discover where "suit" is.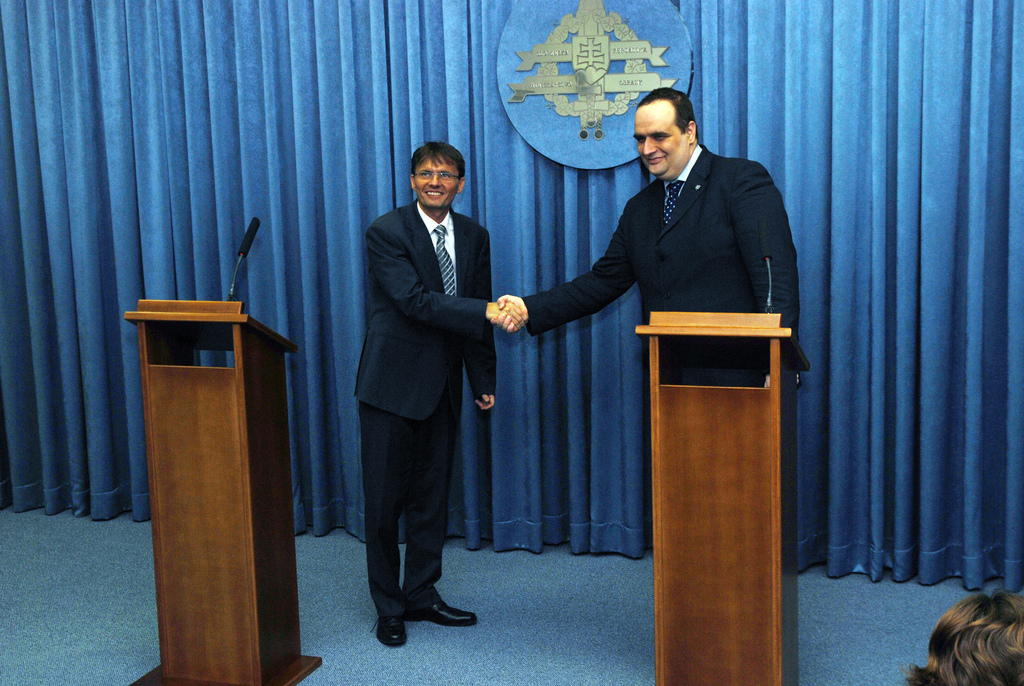
Discovered at [353, 199, 497, 616].
